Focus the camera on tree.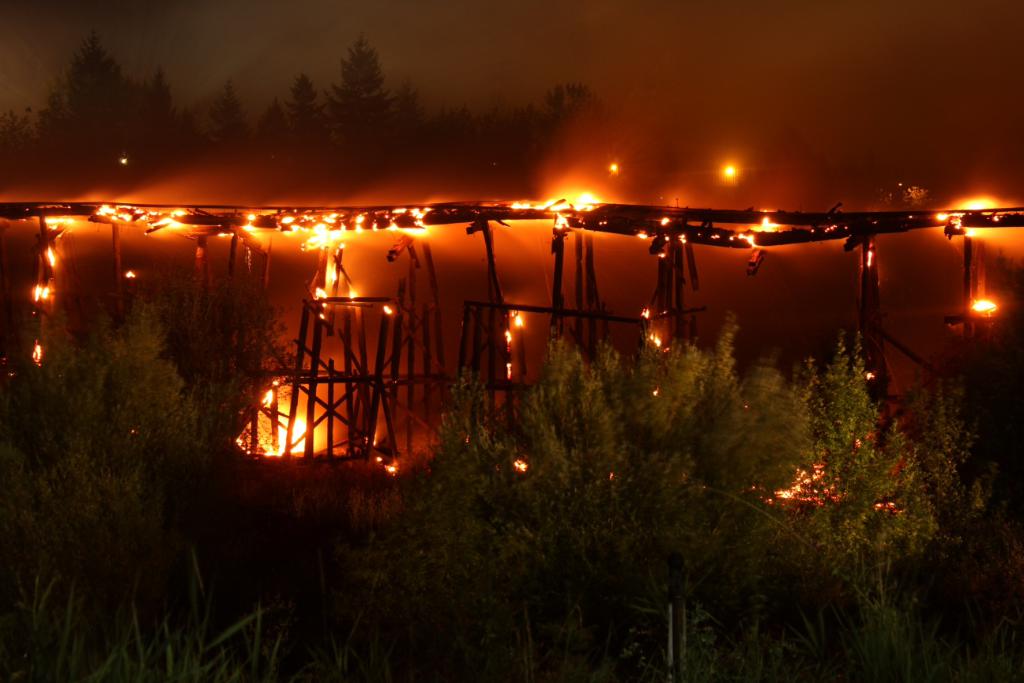
Focus region: [left=517, top=336, right=662, bottom=584].
